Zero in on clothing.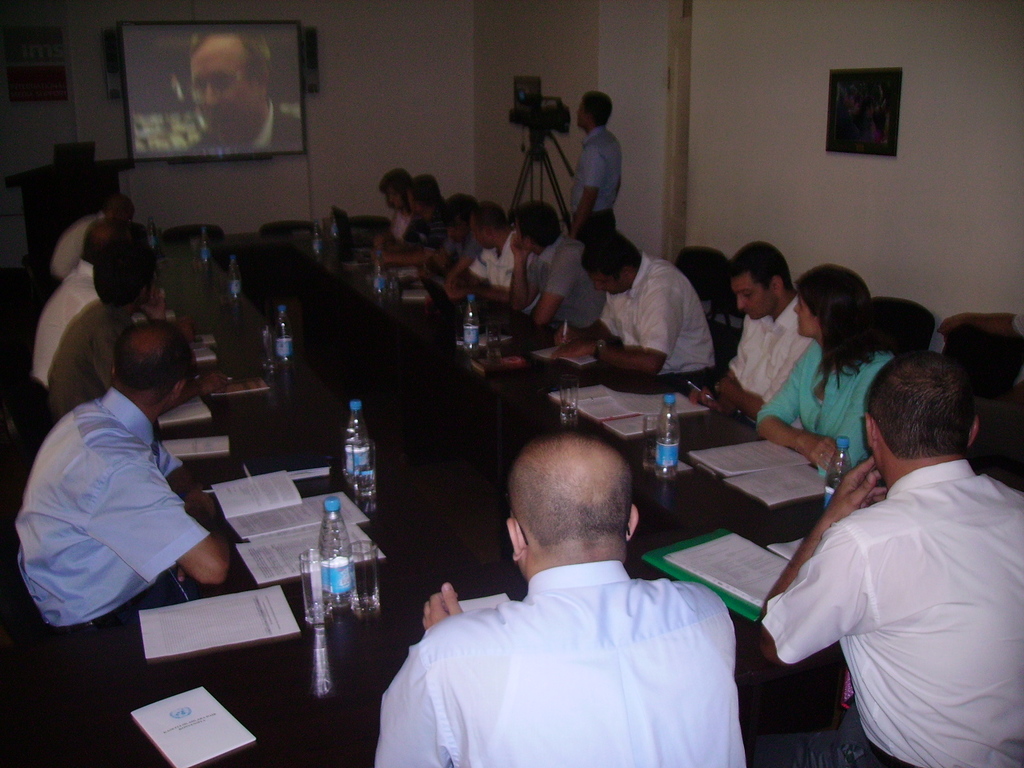
Zeroed in: detection(30, 254, 95, 391).
